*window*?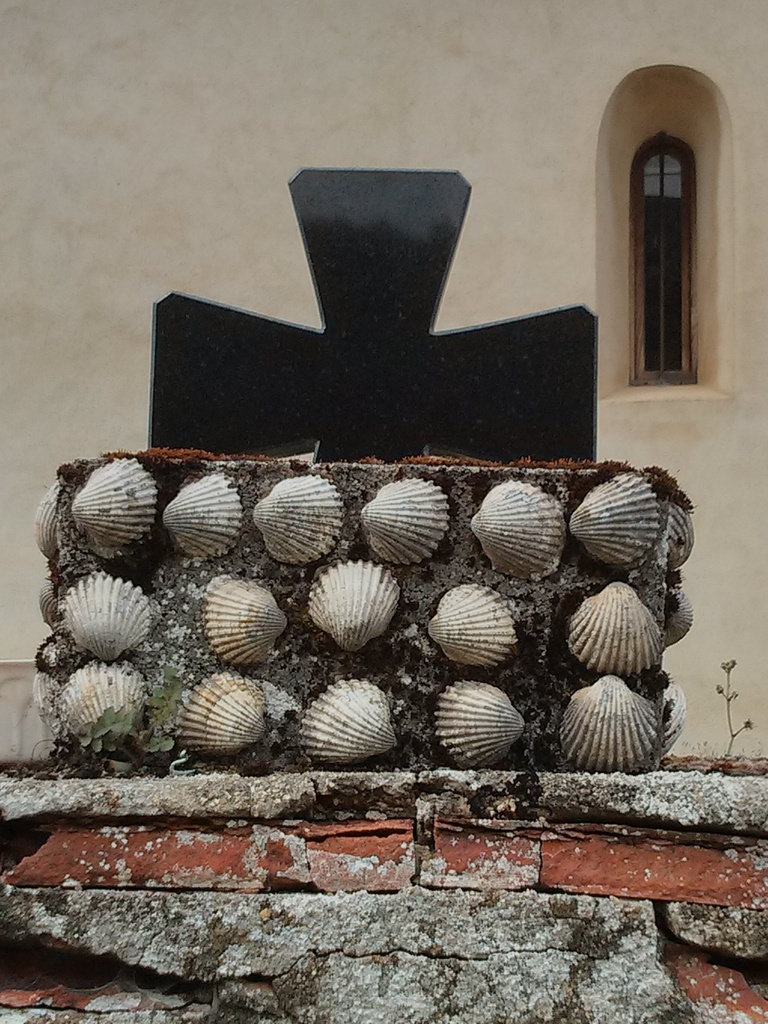
582/52/727/404
